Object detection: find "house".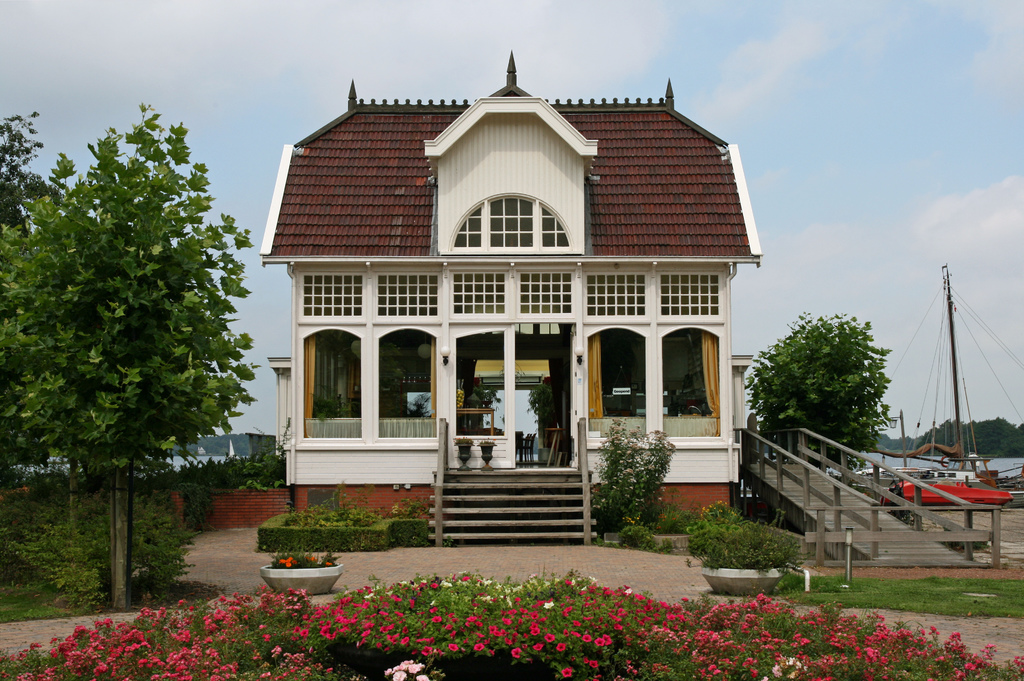
x1=260, y1=49, x2=766, y2=545.
